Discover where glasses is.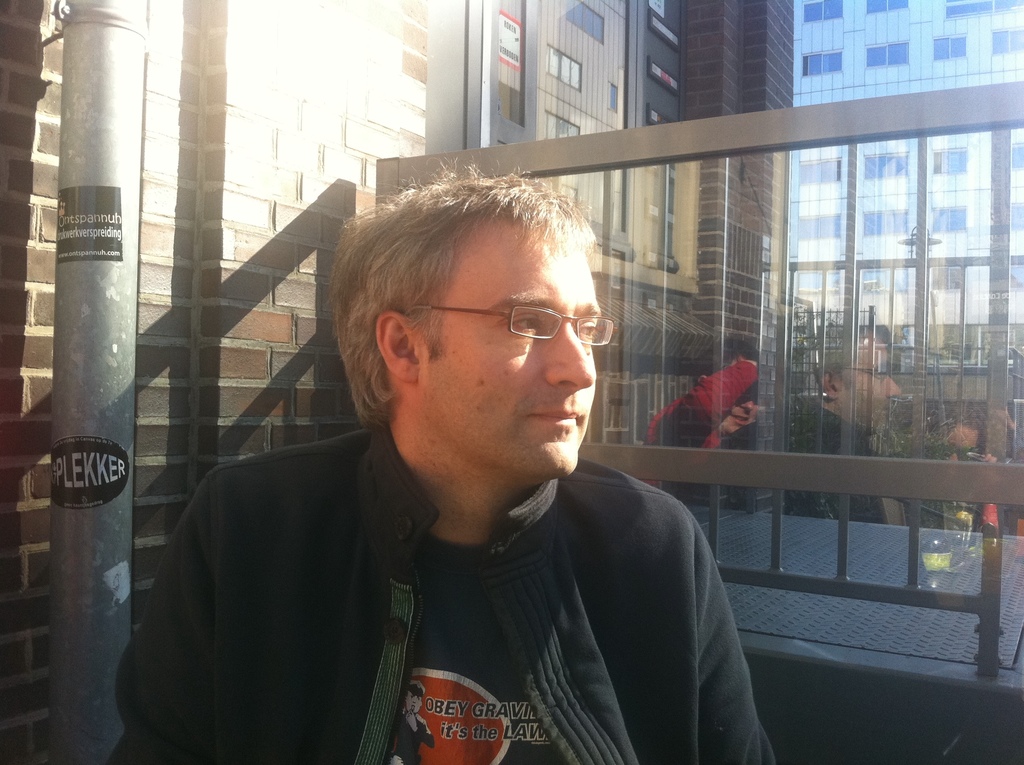
Discovered at left=442, top=294, right=613, bottom=359.
